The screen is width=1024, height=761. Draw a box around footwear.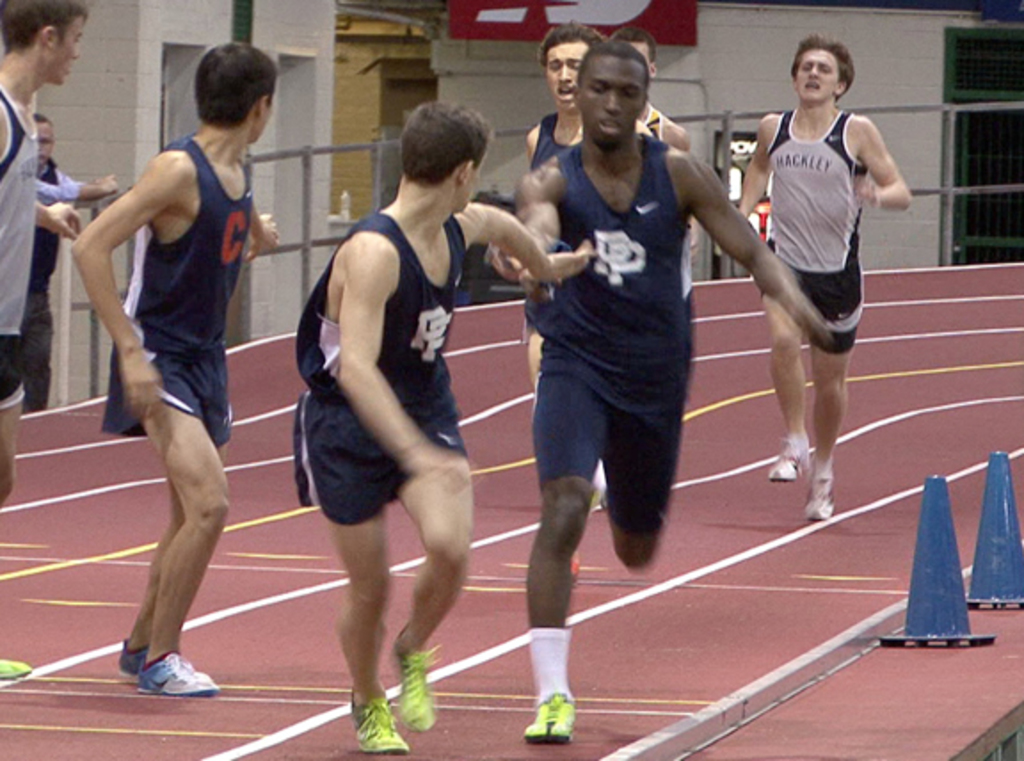
left=107, top=642, right=204, bottom=706.
